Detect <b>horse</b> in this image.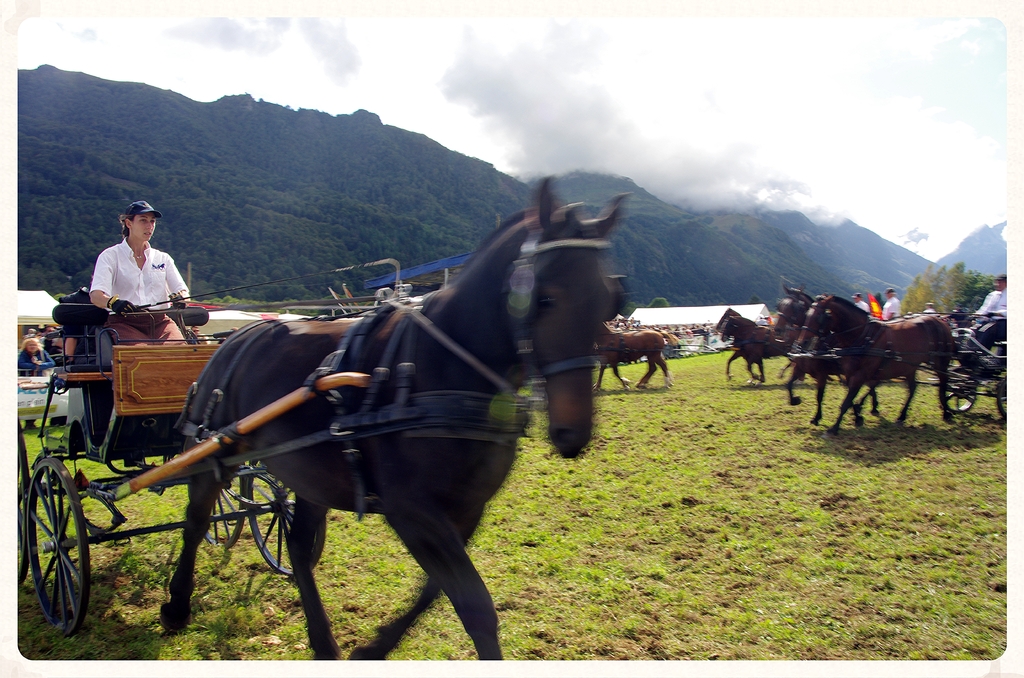
Detection: box(719, 312, 791, 386).
